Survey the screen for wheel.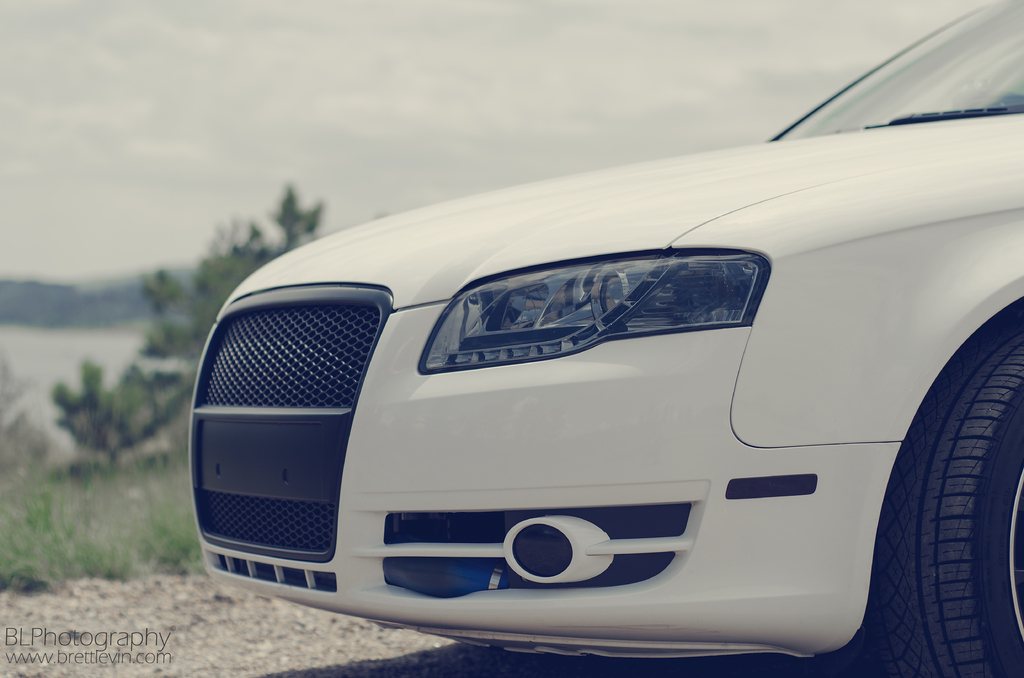
Survey found: 872, 337, 1023, 674.
